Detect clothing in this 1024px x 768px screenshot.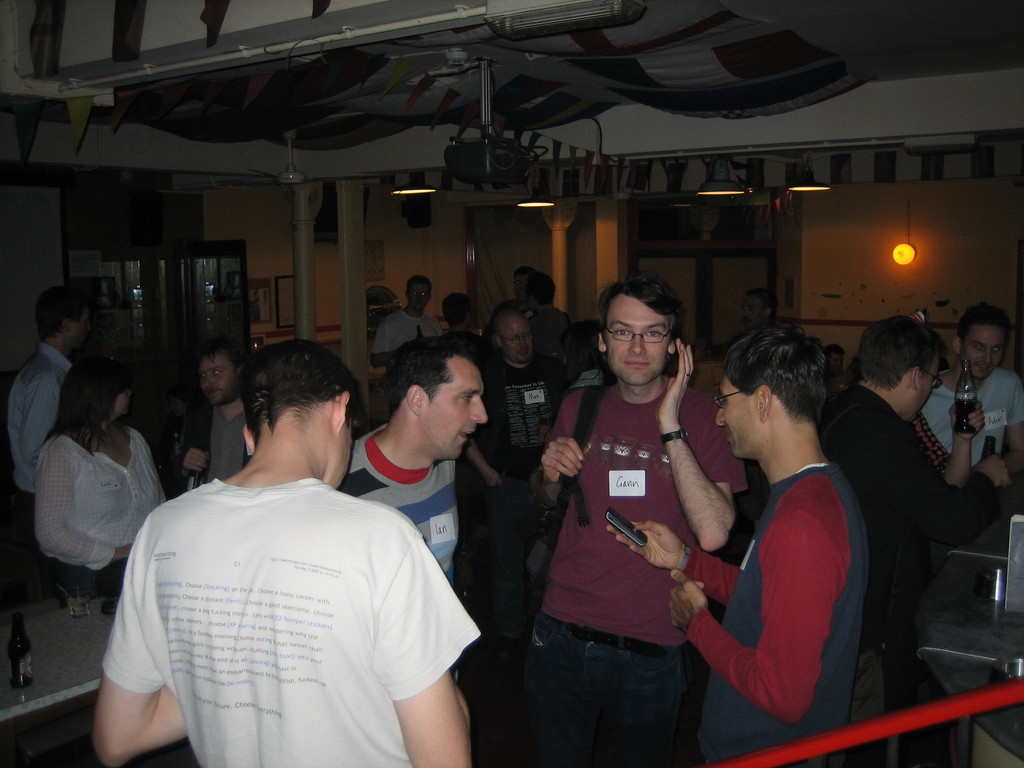
Detection: select_region(193, 402, 259, 492).
